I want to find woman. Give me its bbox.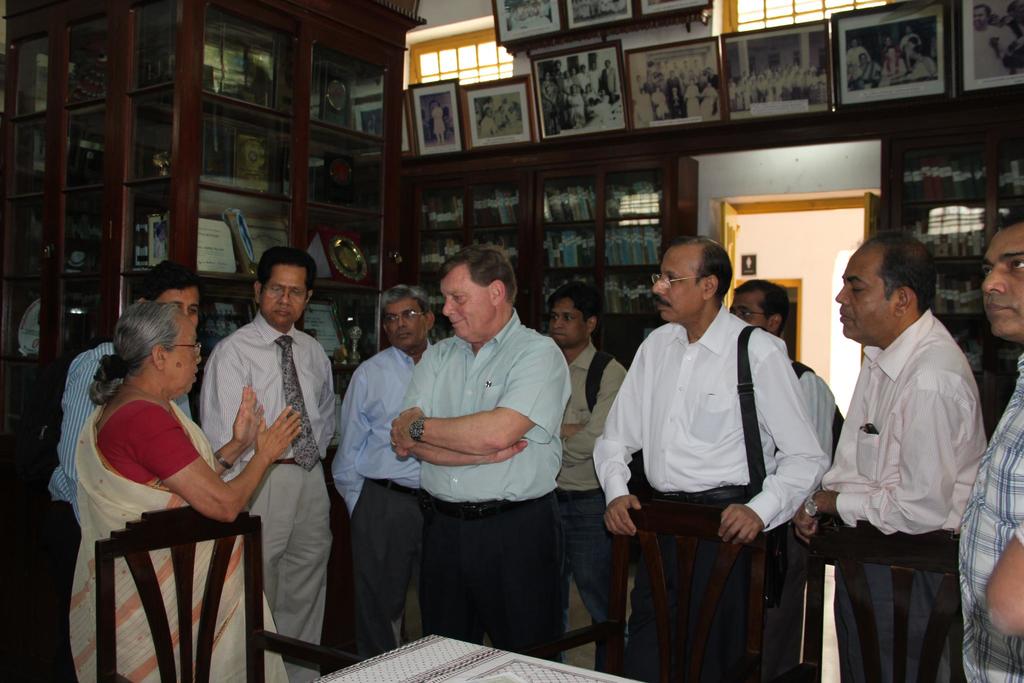
83:285:276:650.
